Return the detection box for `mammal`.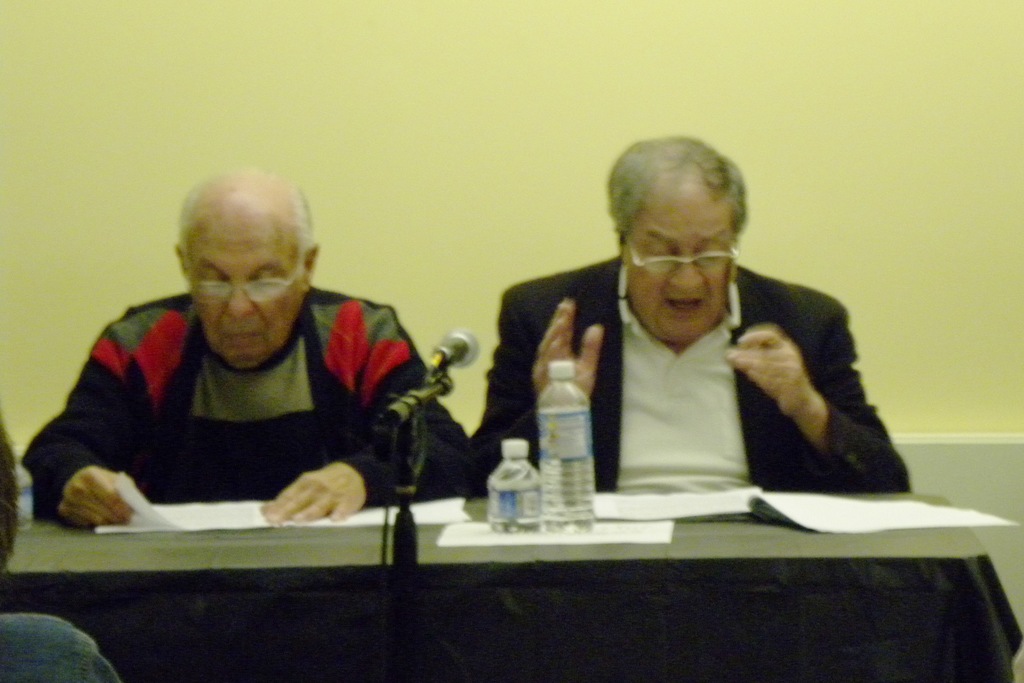
x1=485, y1=160, x2=909, y2=545.
